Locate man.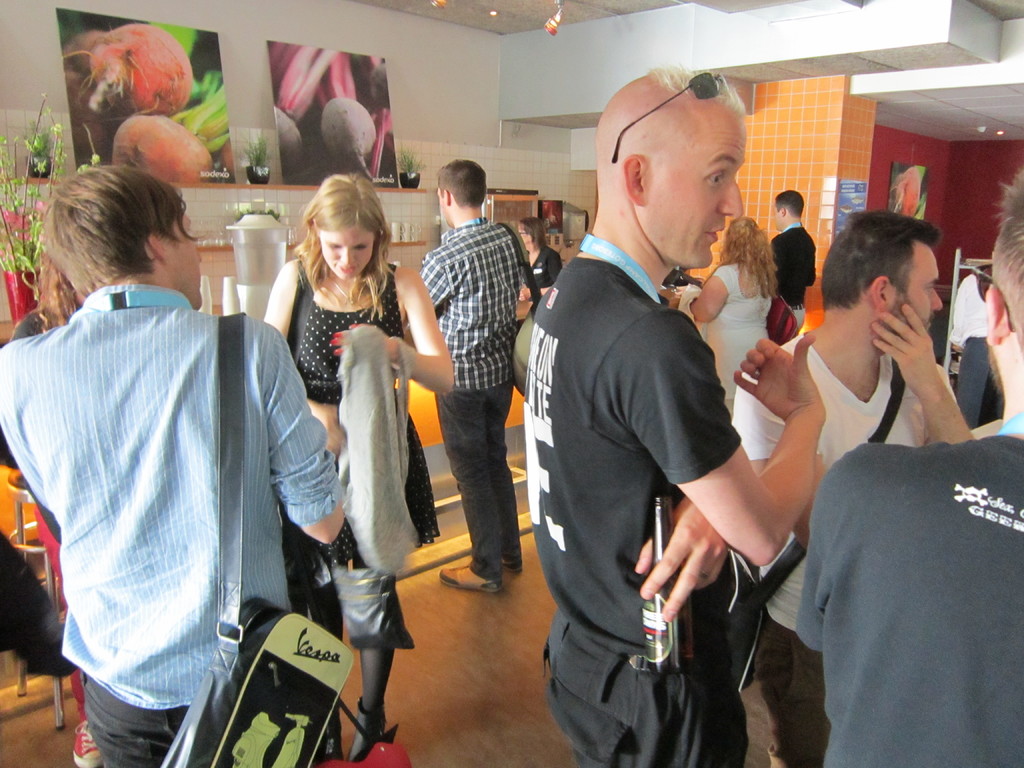
Bounding box: 737,204,980,767.
